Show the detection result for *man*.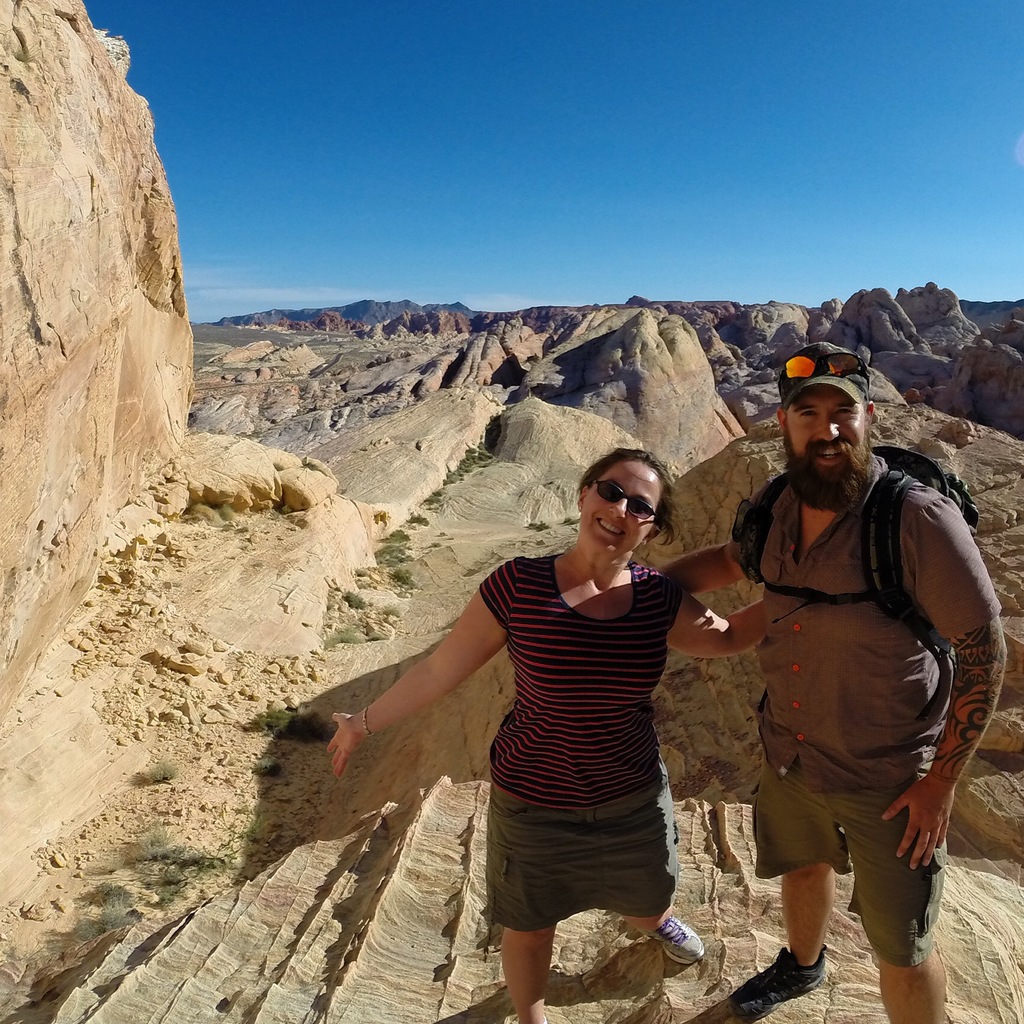
bbox=[659, 339, 1012, 1023].
